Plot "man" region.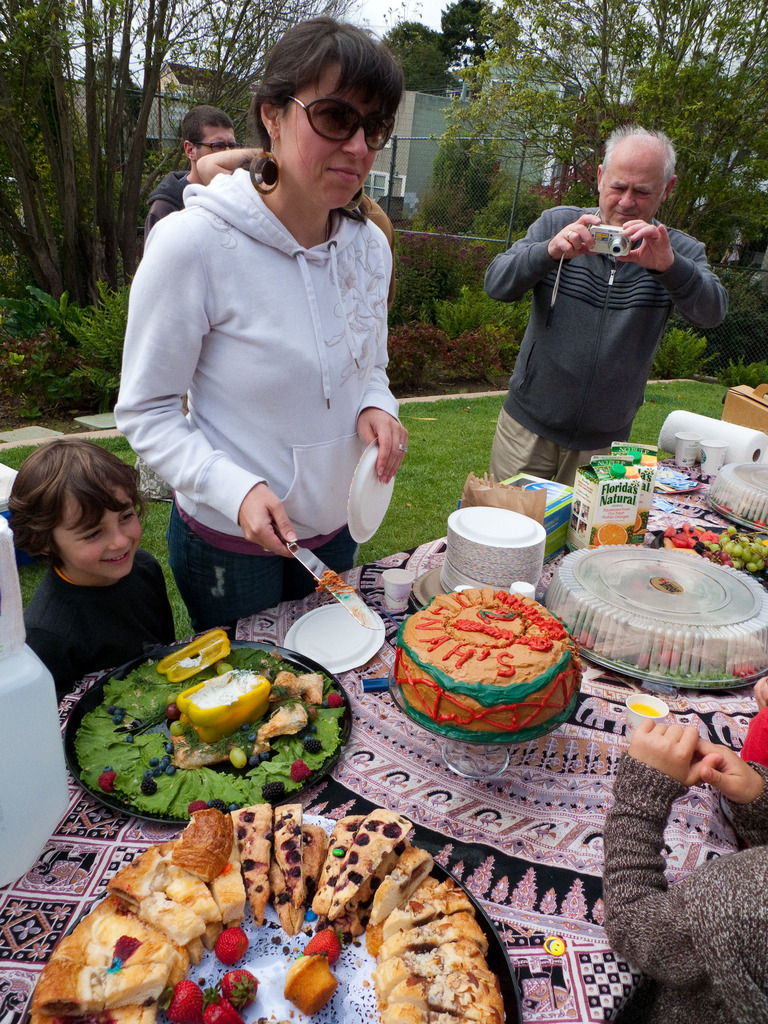
Plotted at 143/106/233/239.
